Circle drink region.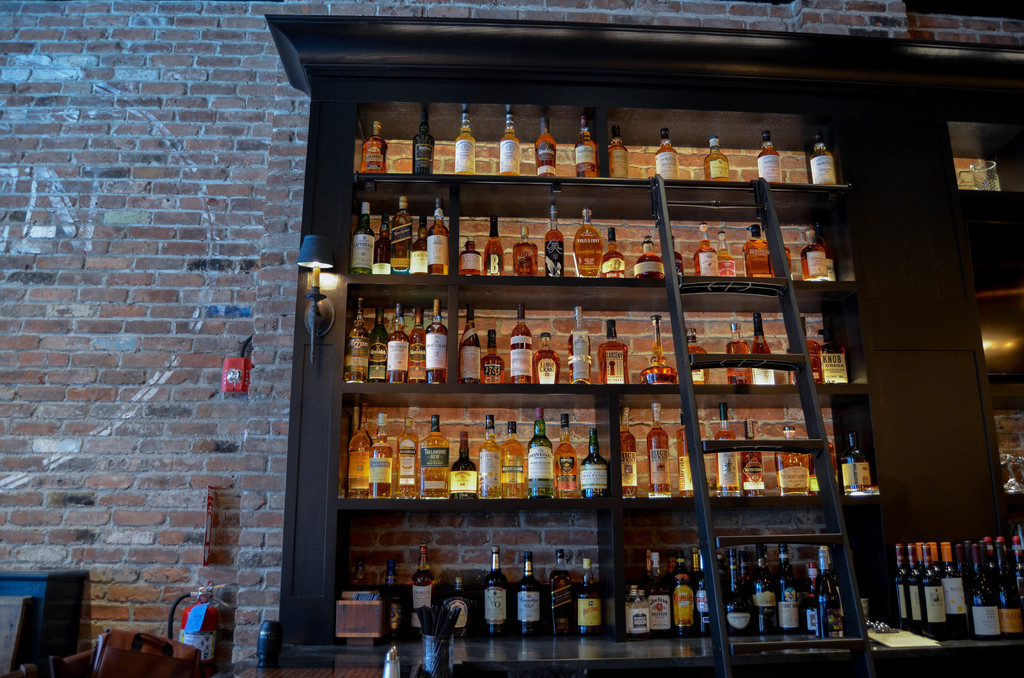
Region: {"left": 653, "top": 403, "right": 669, "bottom": 492}.
